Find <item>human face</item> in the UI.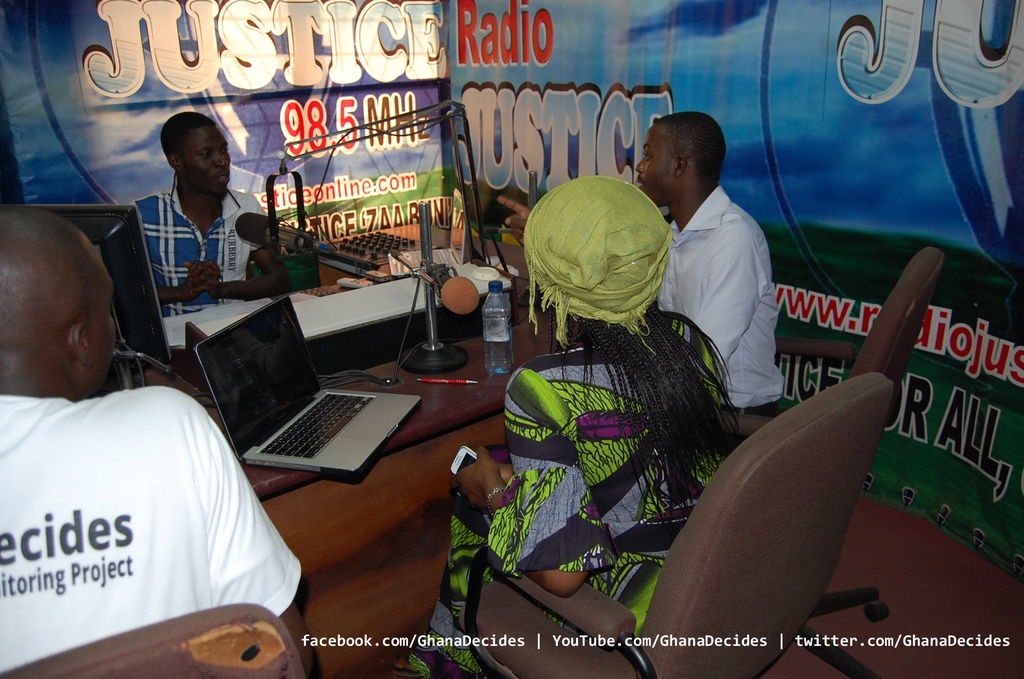
UI element at {"x1": 95, "y1": 249, "x2": 122, "y2": 383}.
